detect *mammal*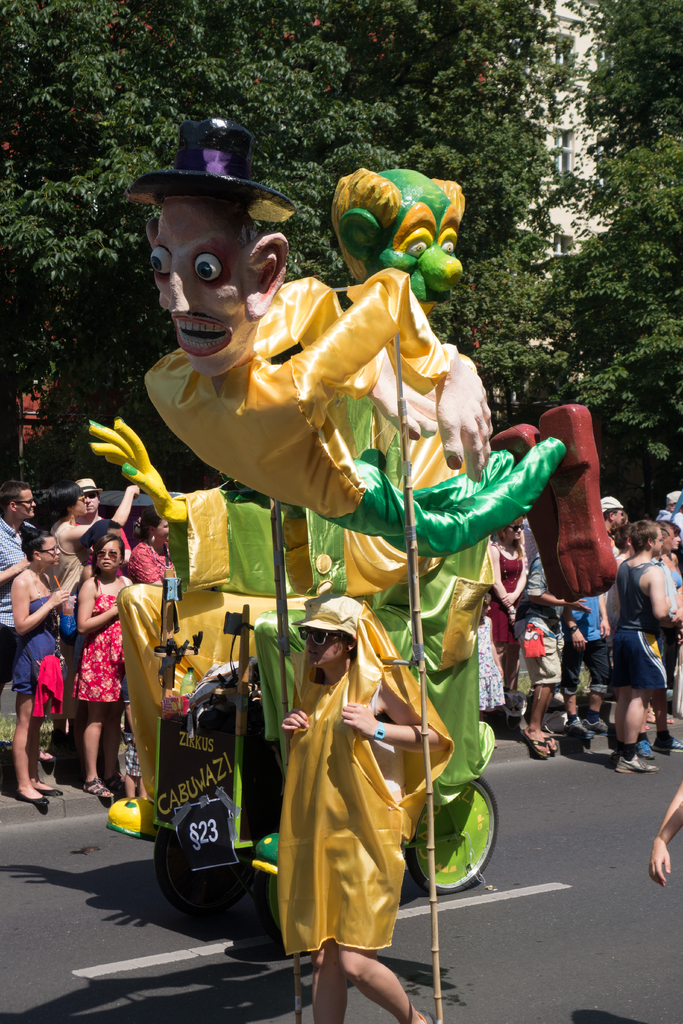
bbox=[42, 480, 138, 581]
